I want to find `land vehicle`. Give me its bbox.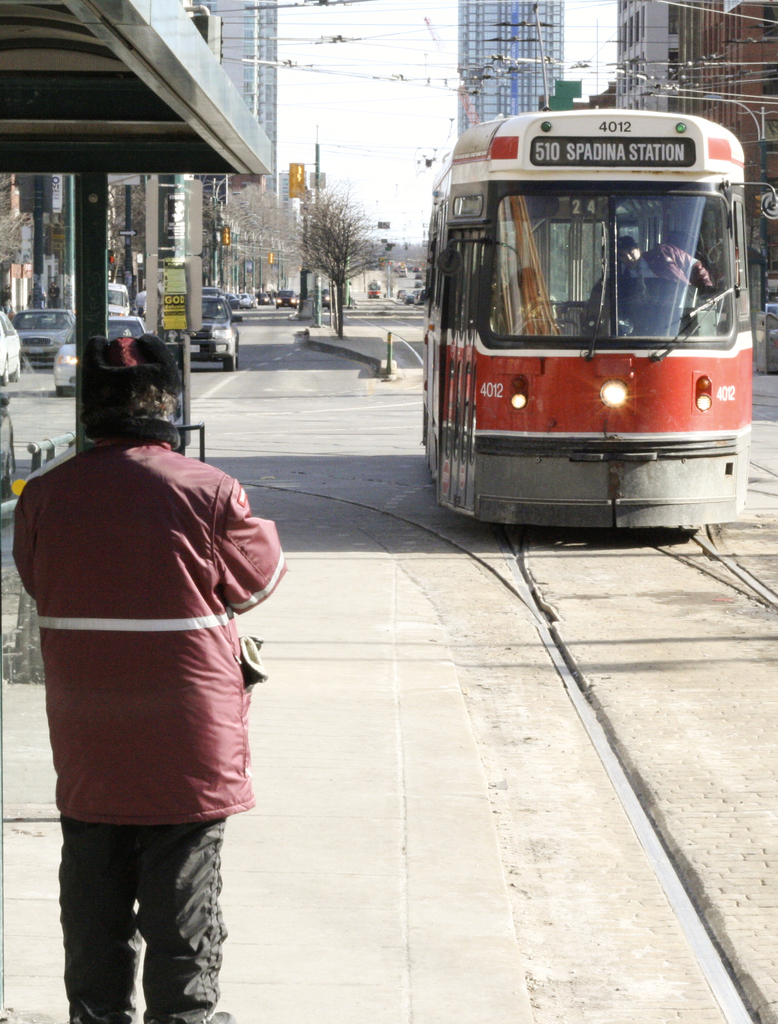
rect(320, 286, 332, 312).
